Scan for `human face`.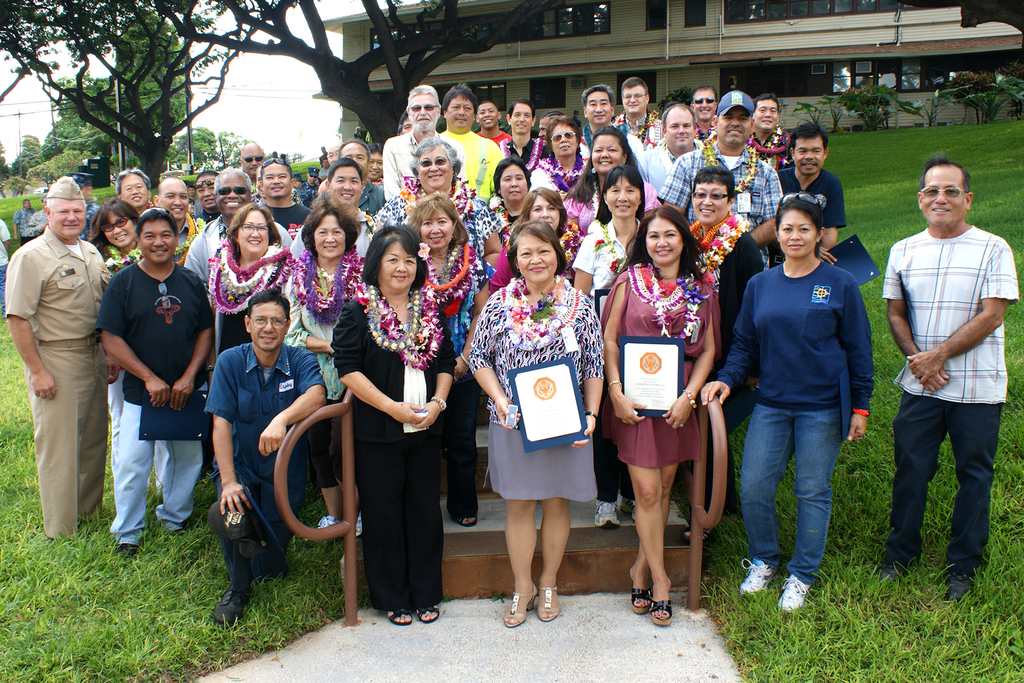
Scan result: BBox(139, 220, 177, 265).
